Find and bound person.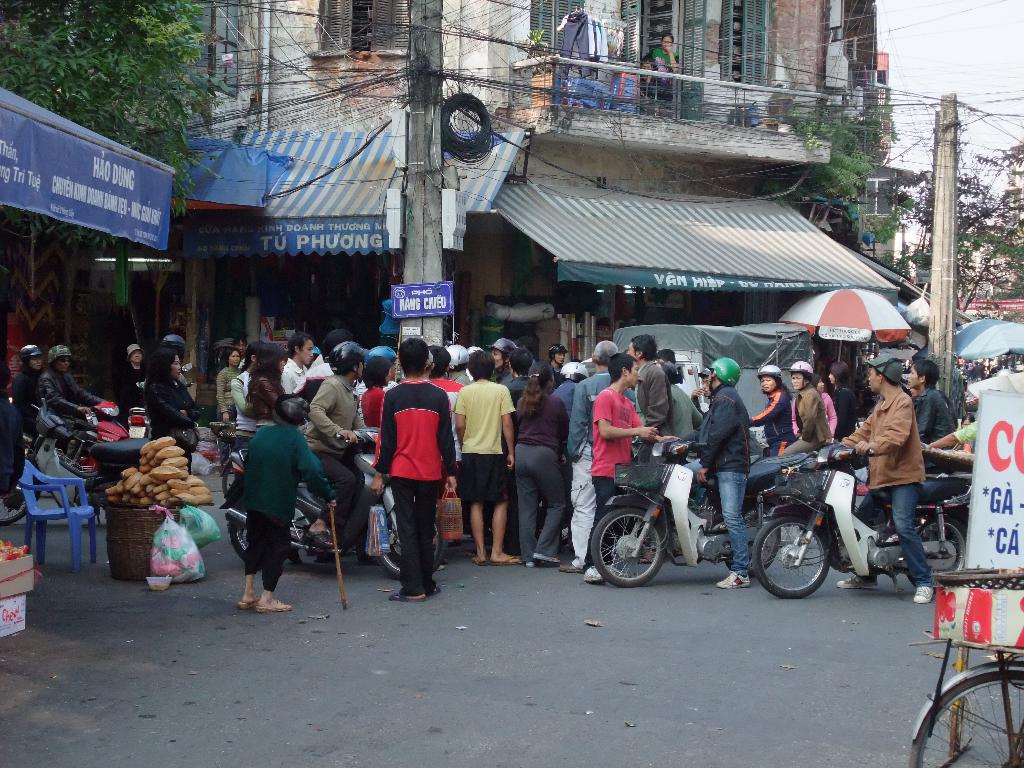
Bound: [194,346,241,419].
